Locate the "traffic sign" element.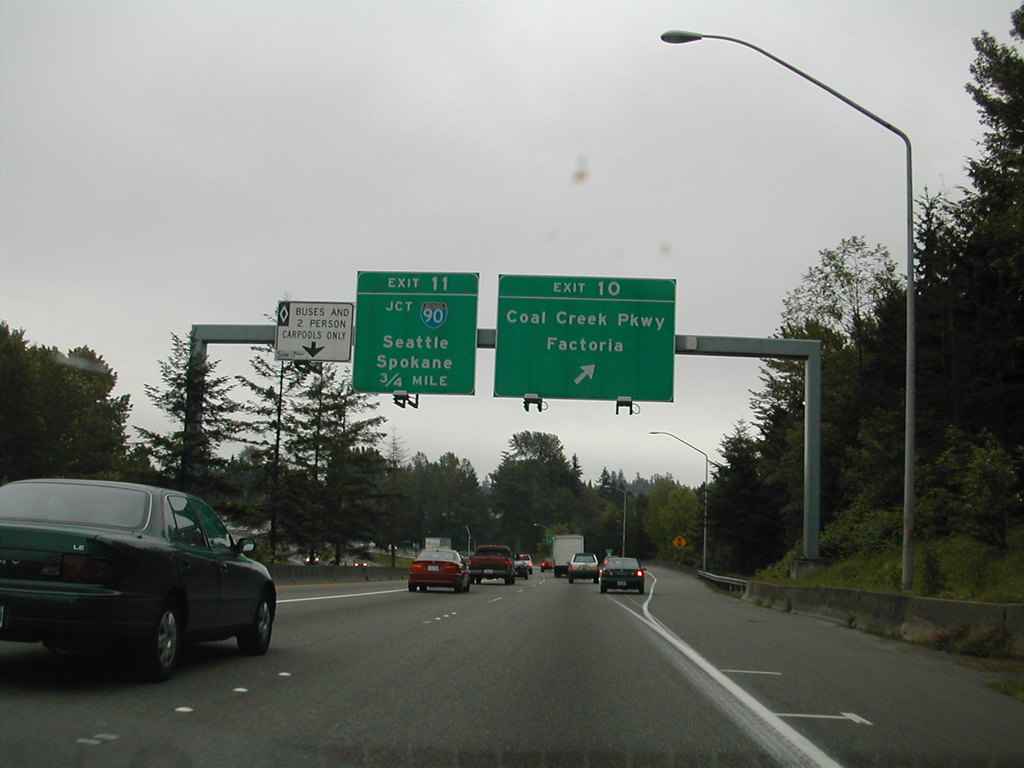
Element bbox: {"left": 671, "top": 534, "right": 689, "bottom": 547}.
